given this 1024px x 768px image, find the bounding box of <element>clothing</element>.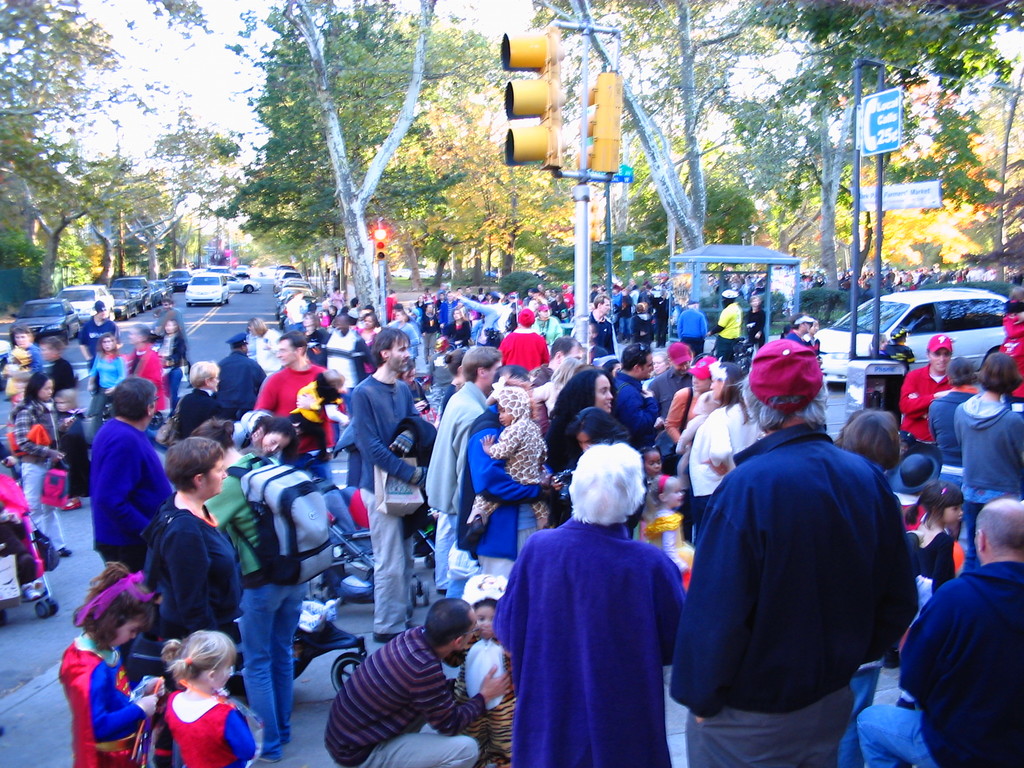
rect(422, 311, 448, 356).
